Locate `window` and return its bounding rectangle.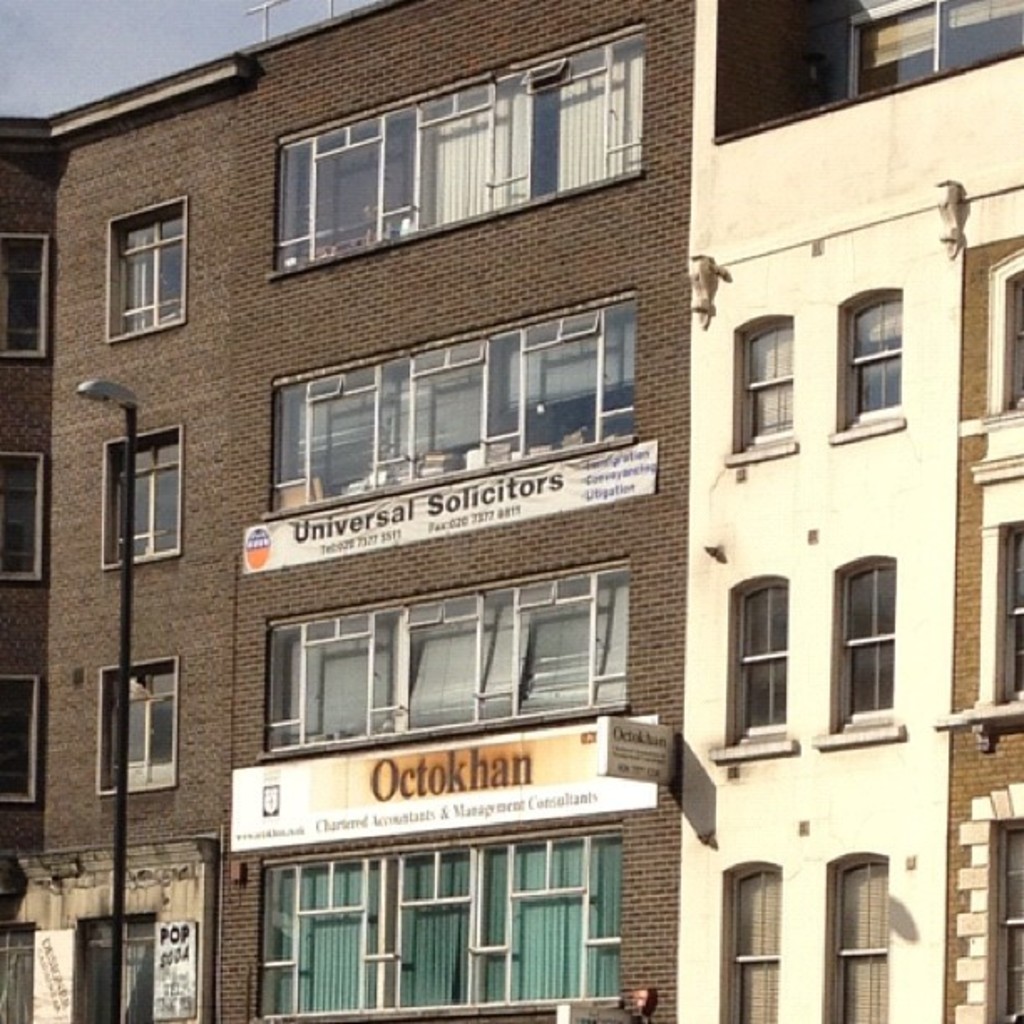
BBox(95, 654, 181, 796).
